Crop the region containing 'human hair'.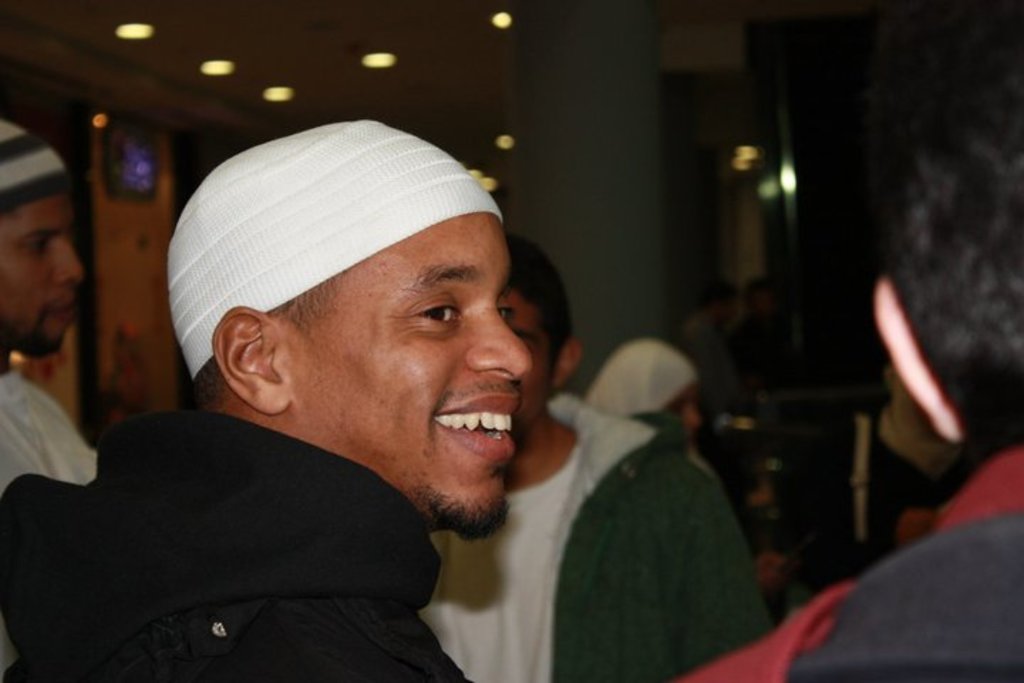
Crop region: (left=505, top=229, right=572, bottom=374).
